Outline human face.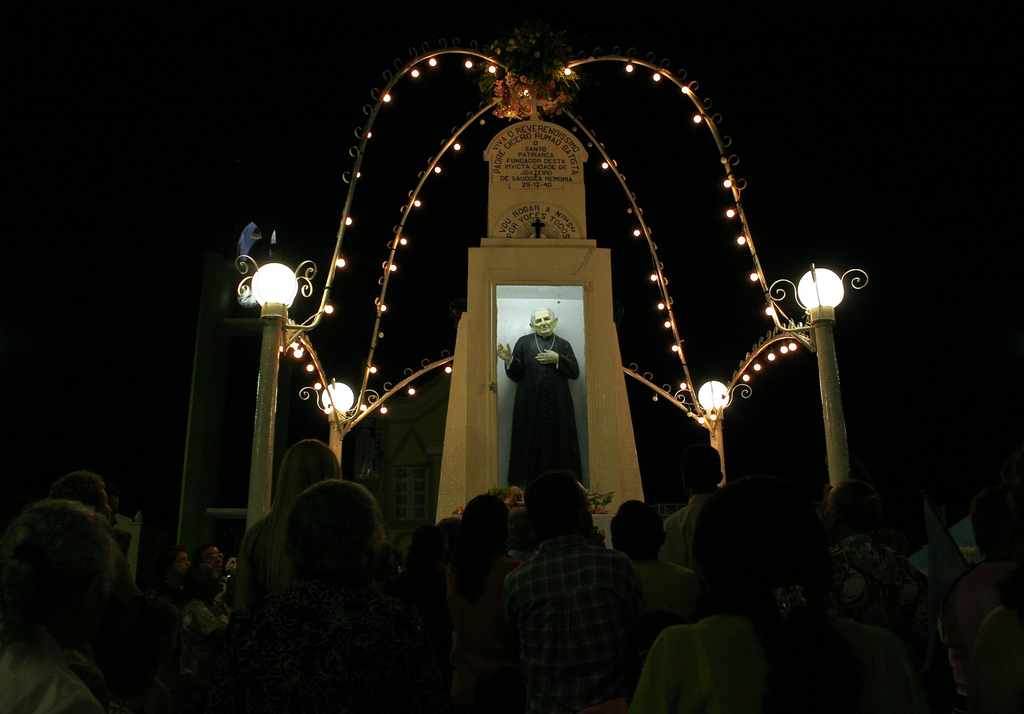
Outline: pyautogui.locateOnScreen(198, 548, 222, 572).
